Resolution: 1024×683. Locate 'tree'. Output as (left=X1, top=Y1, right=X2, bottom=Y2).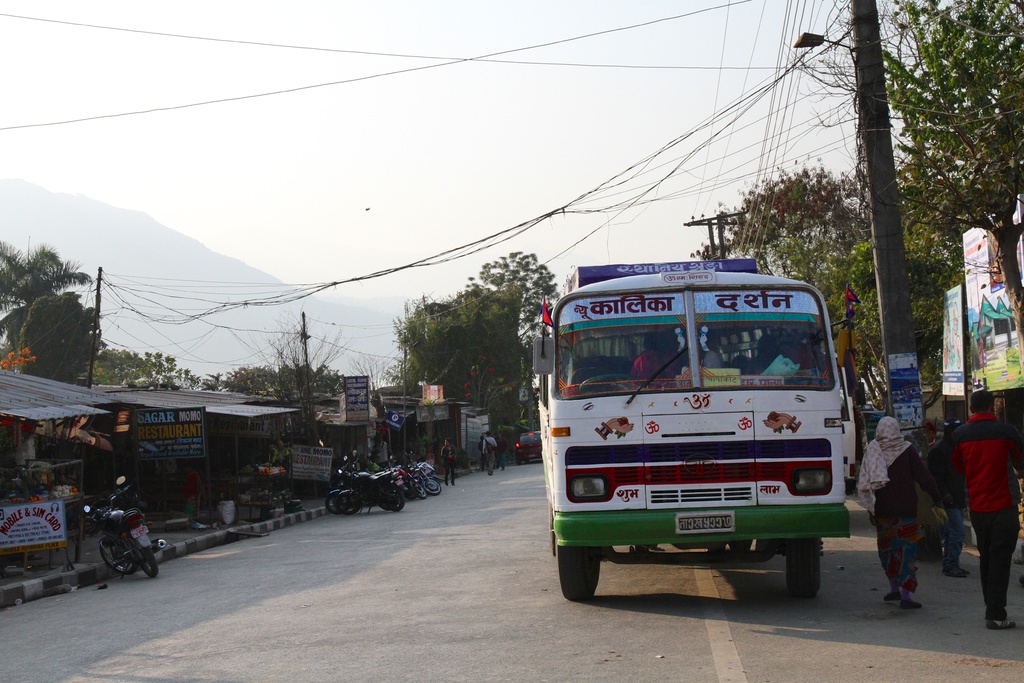
(left=376, top=282, right=522, bottom=437).
